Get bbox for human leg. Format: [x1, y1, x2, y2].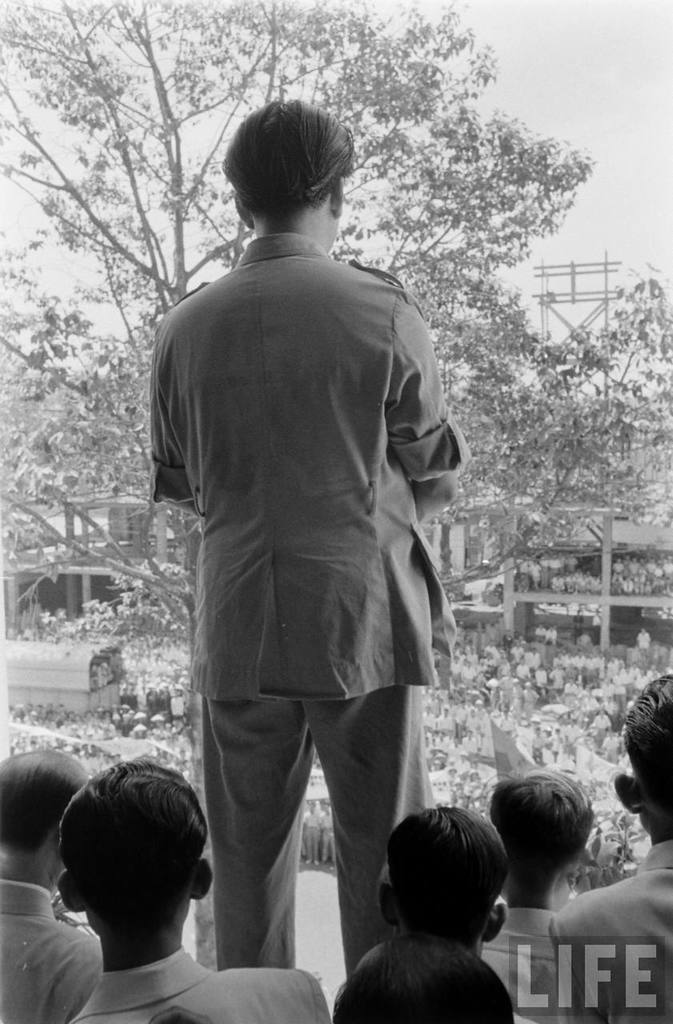
[178, 534, 314, 966].
